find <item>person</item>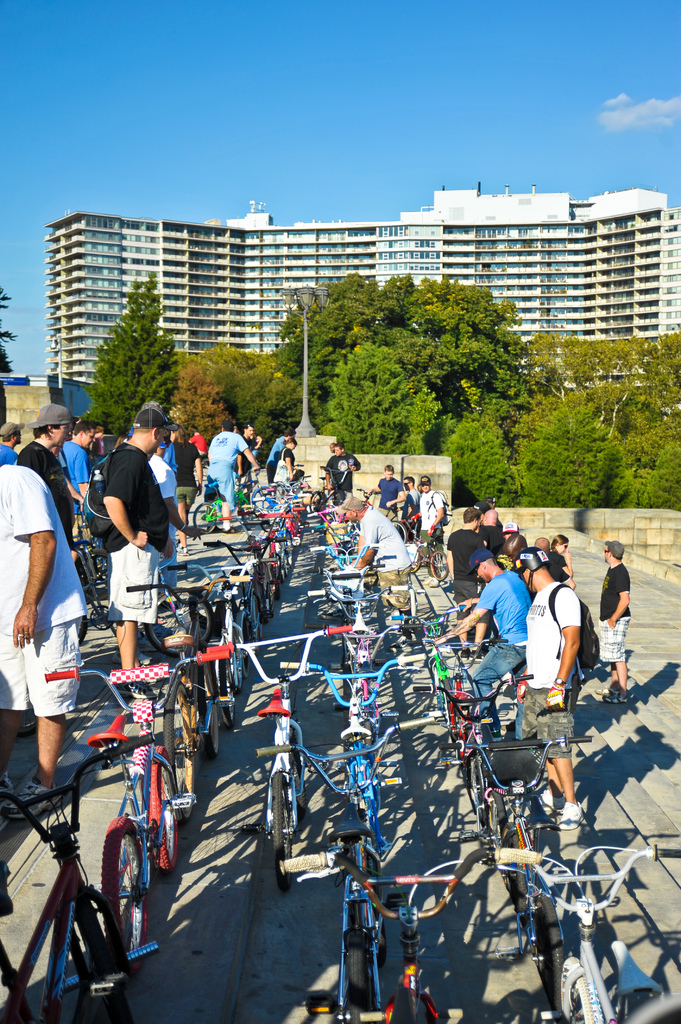
x1=328, y1=438, x2=358, y2=503
